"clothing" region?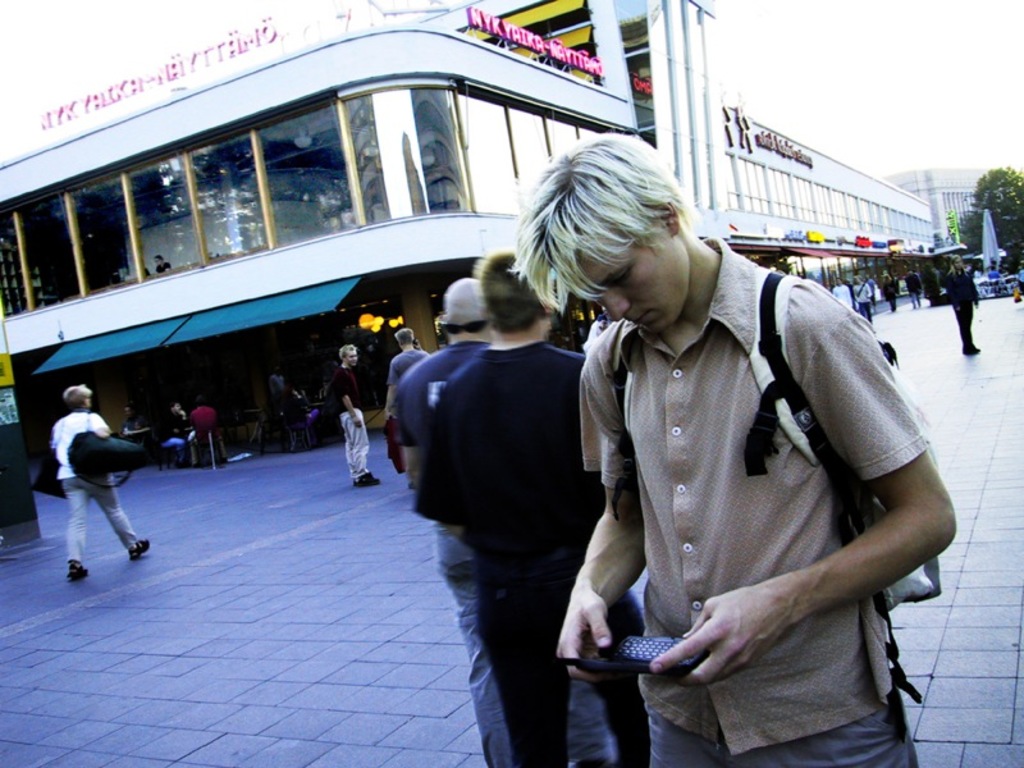
select_region(335, 366, 364, 471)
